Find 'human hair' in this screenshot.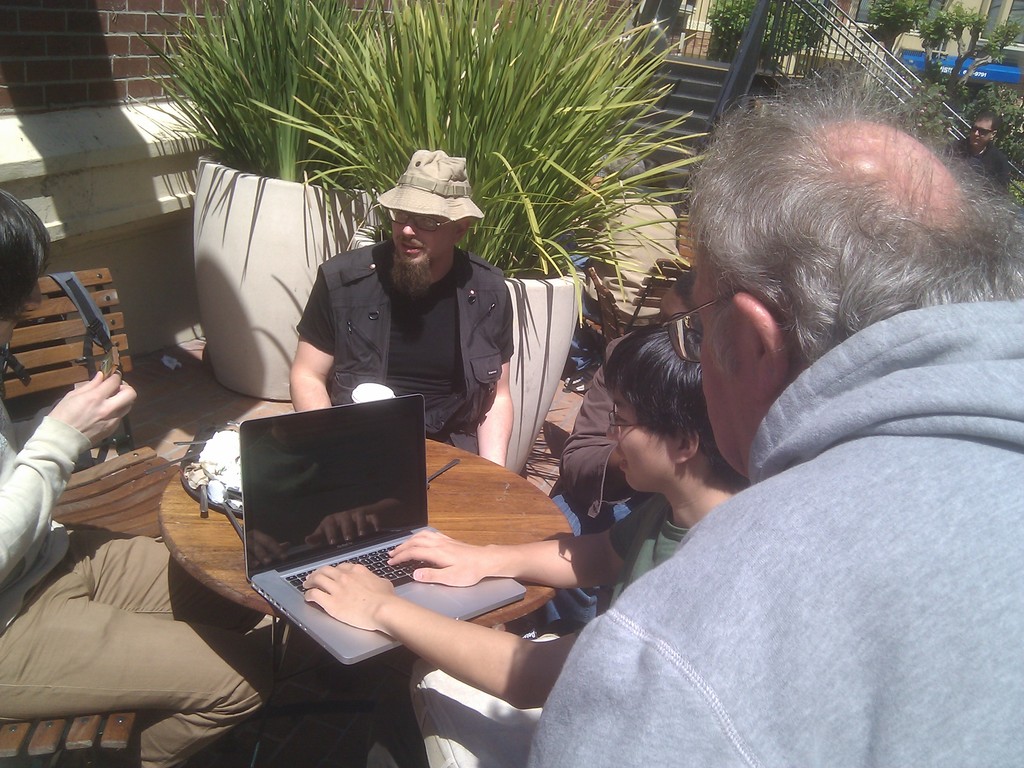
The bounding box for 'human hair' is locate(0, 184, 54, 325).
